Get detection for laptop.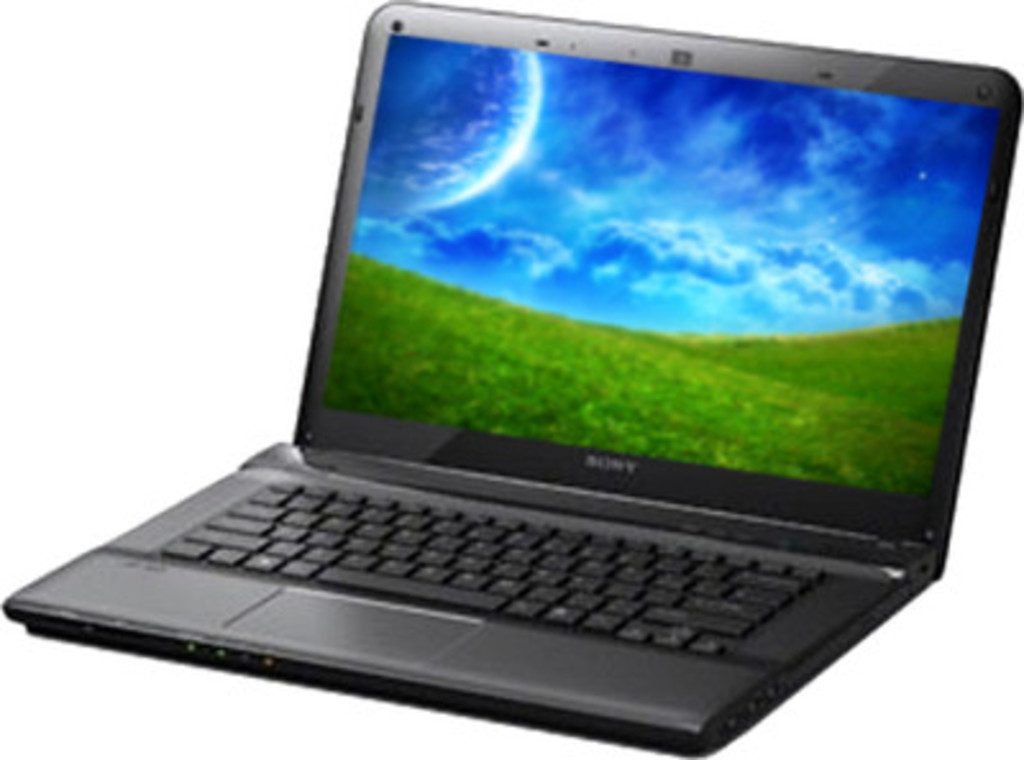
Detection: [x1=0, y1=10, x2=1016, y2=747].
